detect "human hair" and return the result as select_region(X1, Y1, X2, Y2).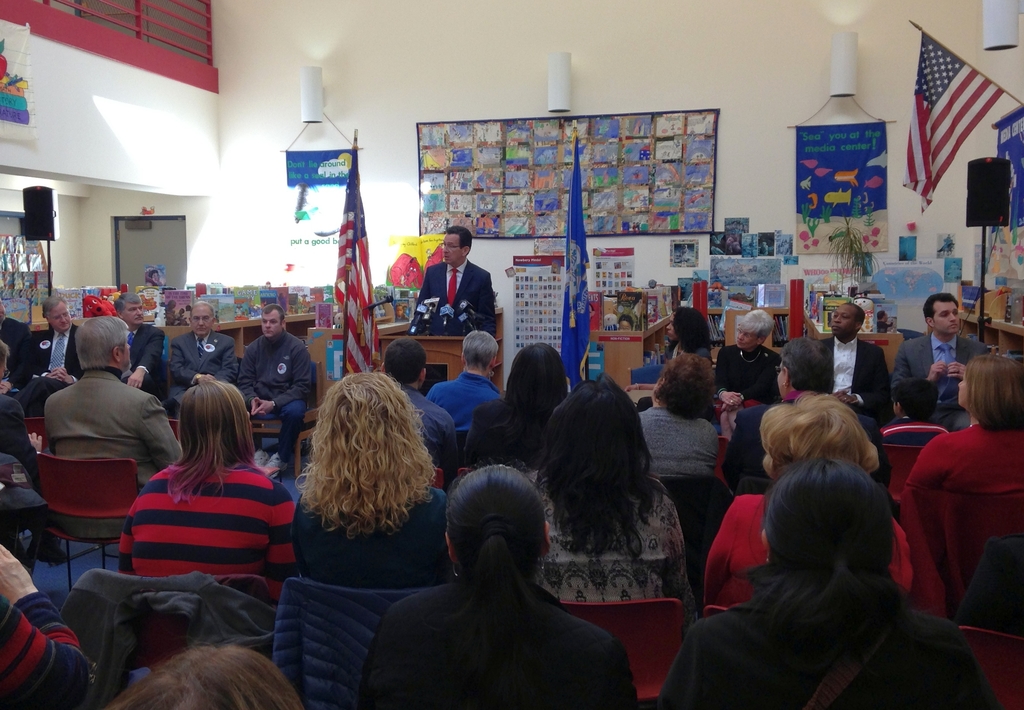
select_region(0, 339, 10, 364).
